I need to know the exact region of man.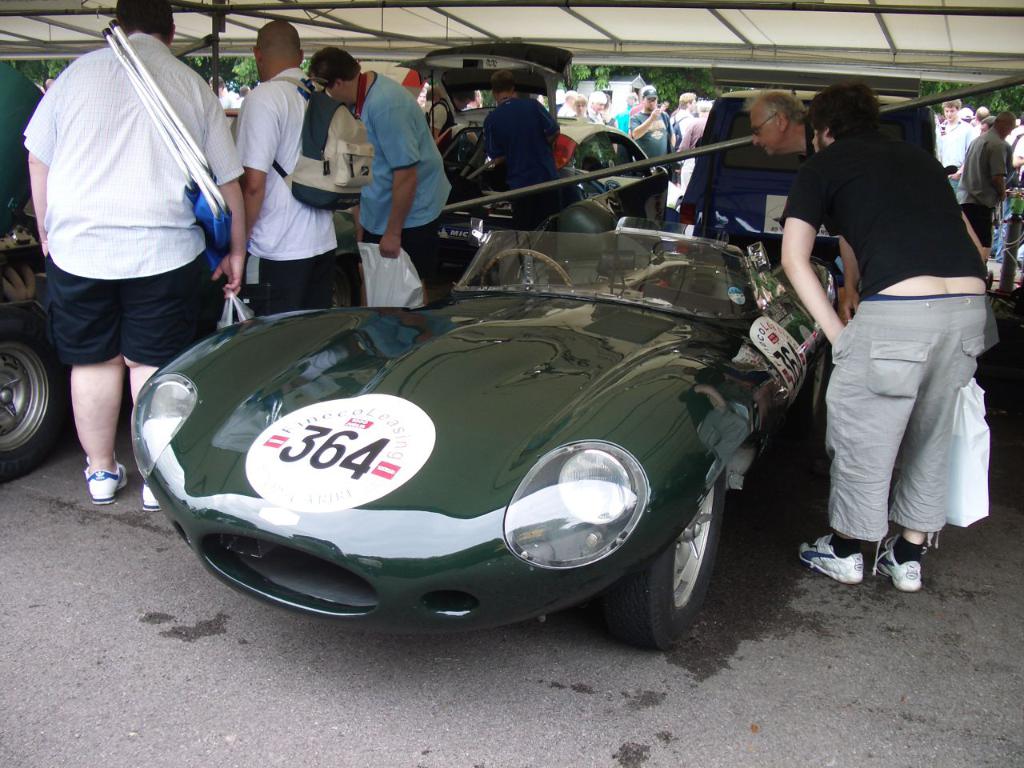
Region: {"left": 227, "top": 14, "right": 371, "bottom": 303}.
